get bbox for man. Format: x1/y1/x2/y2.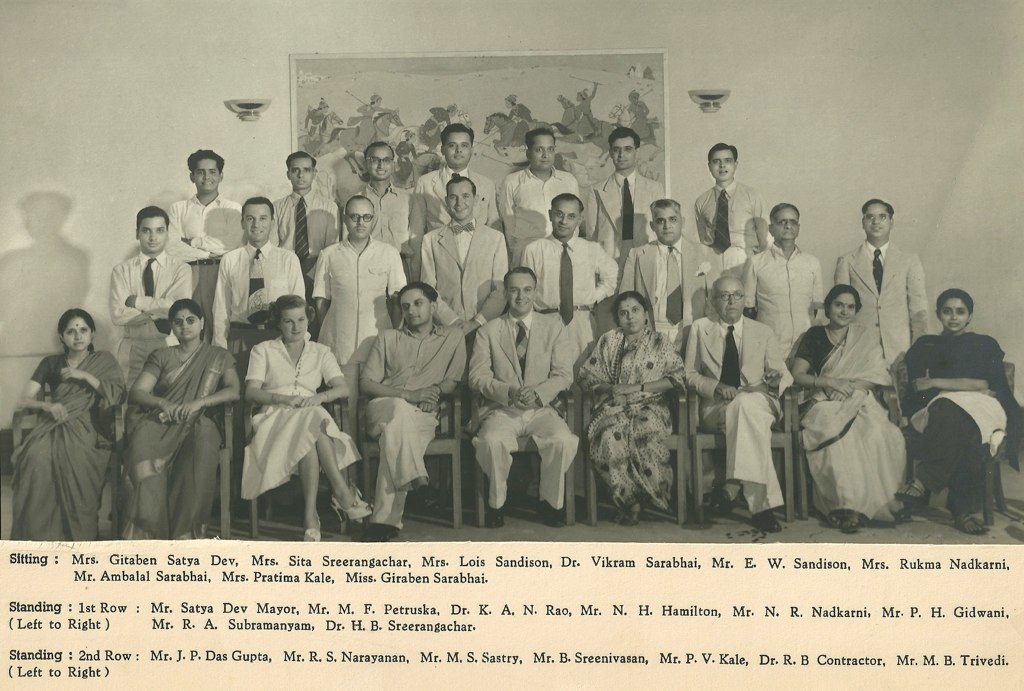
675/262/795/520.
